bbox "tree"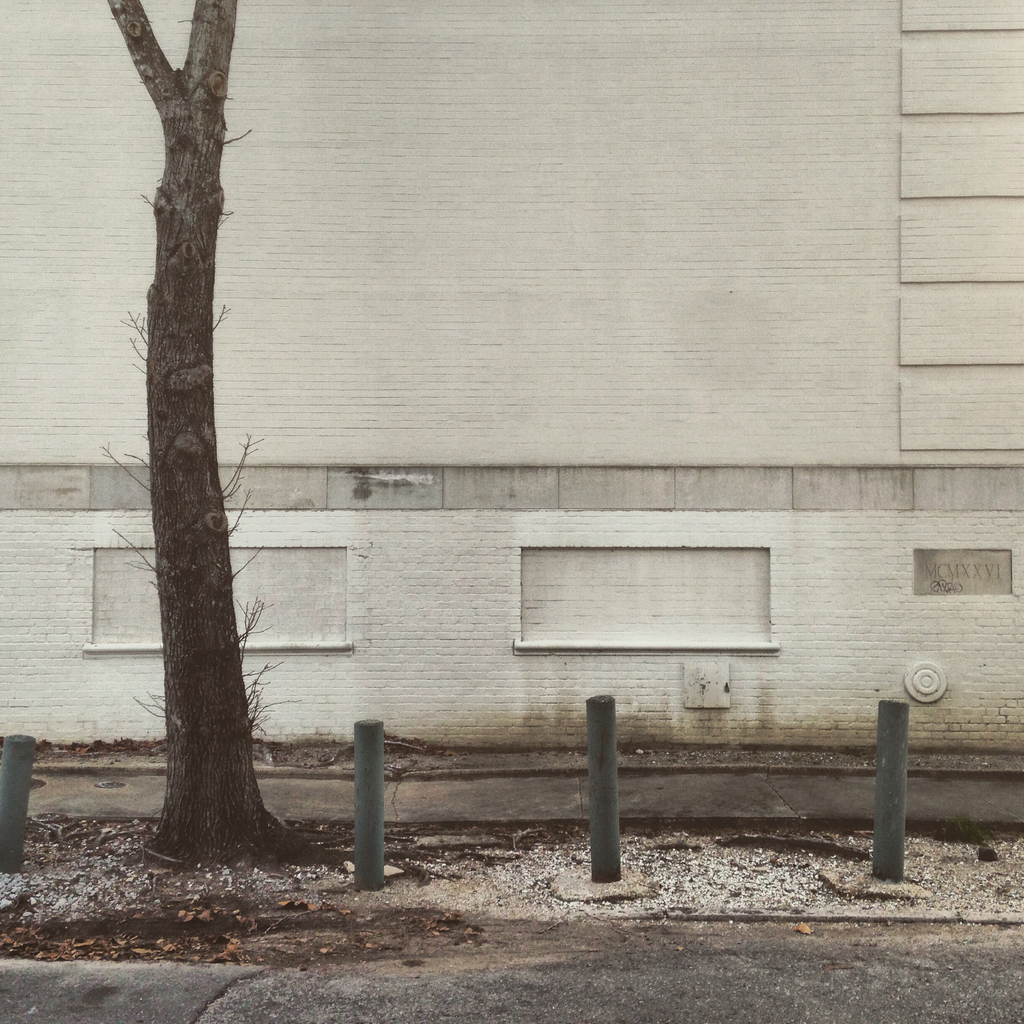
select_region(63, 13, 322, 888)
